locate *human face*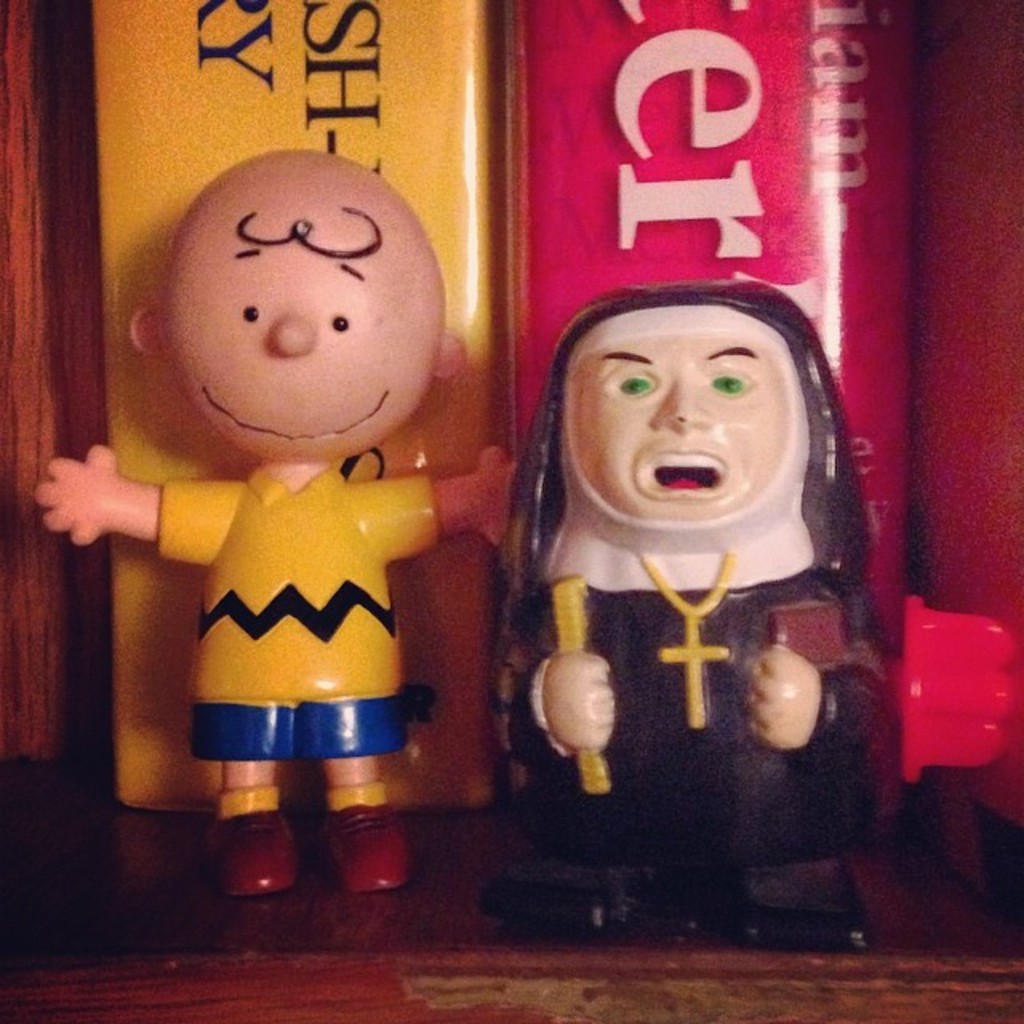
573/336/786/520
